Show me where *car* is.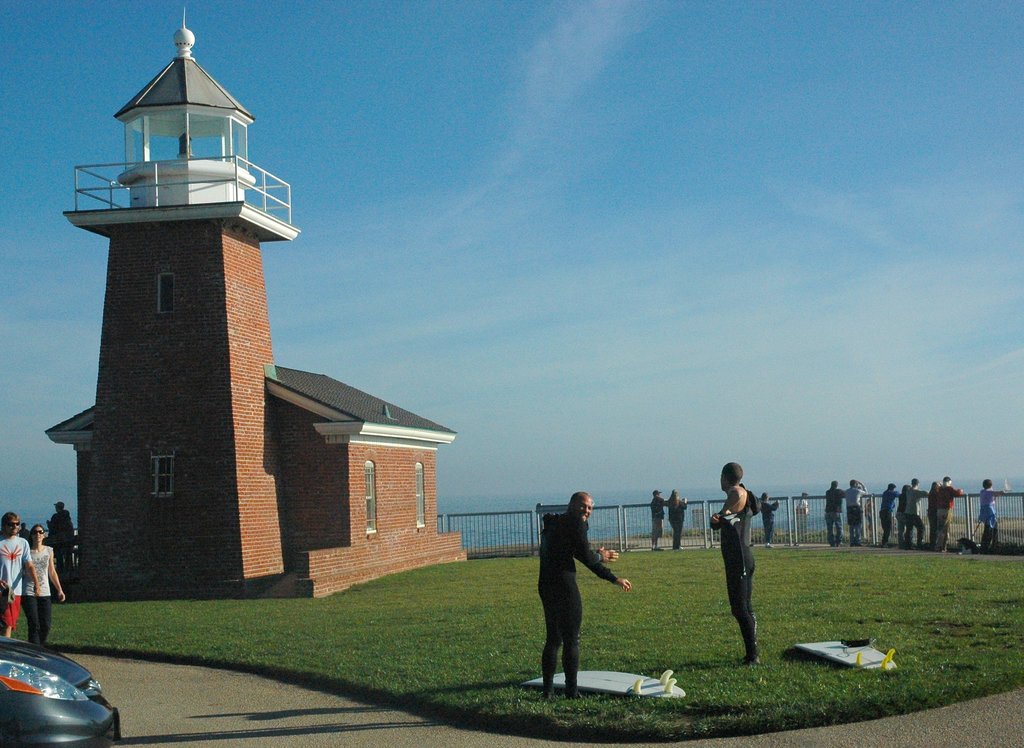
*car* is at box(0, 635, 120, 747).
